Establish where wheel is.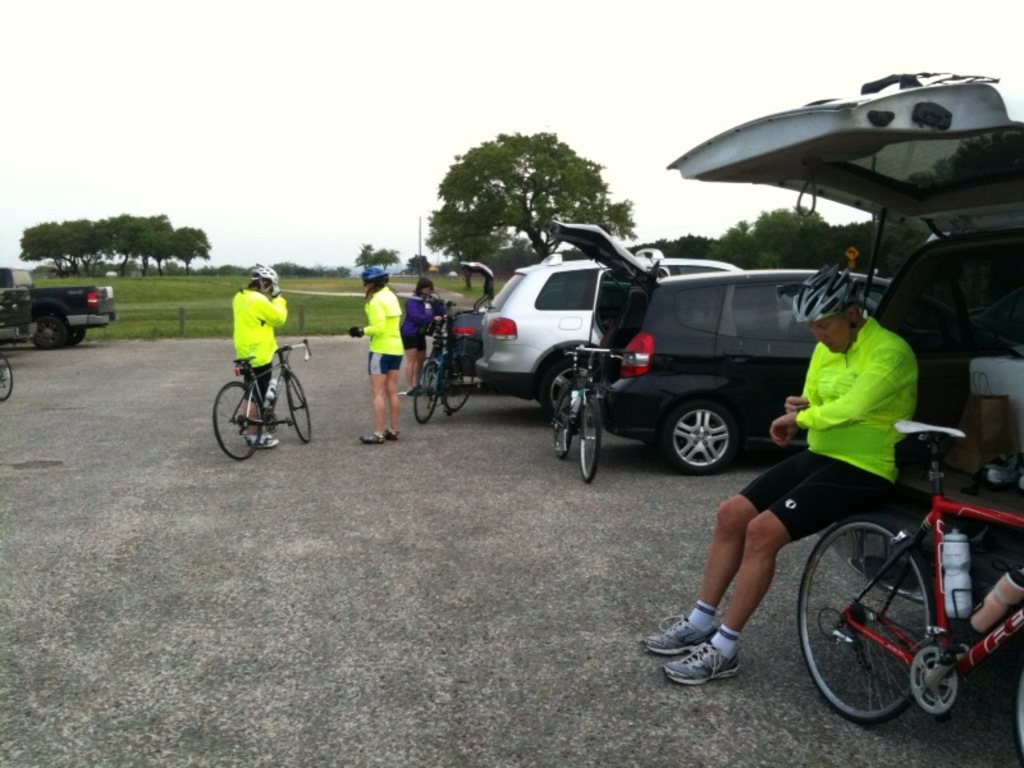
Established at box=[1012, 668, 1023, 767].
